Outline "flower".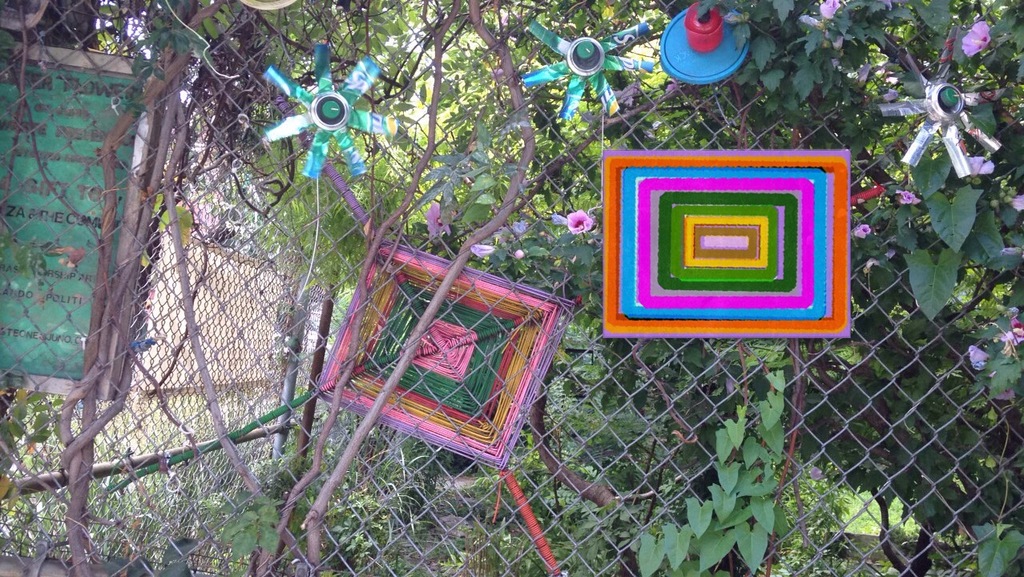
Outline: {"x1": 894, "y1": 184, "x2": 926, "y2": 205}.
